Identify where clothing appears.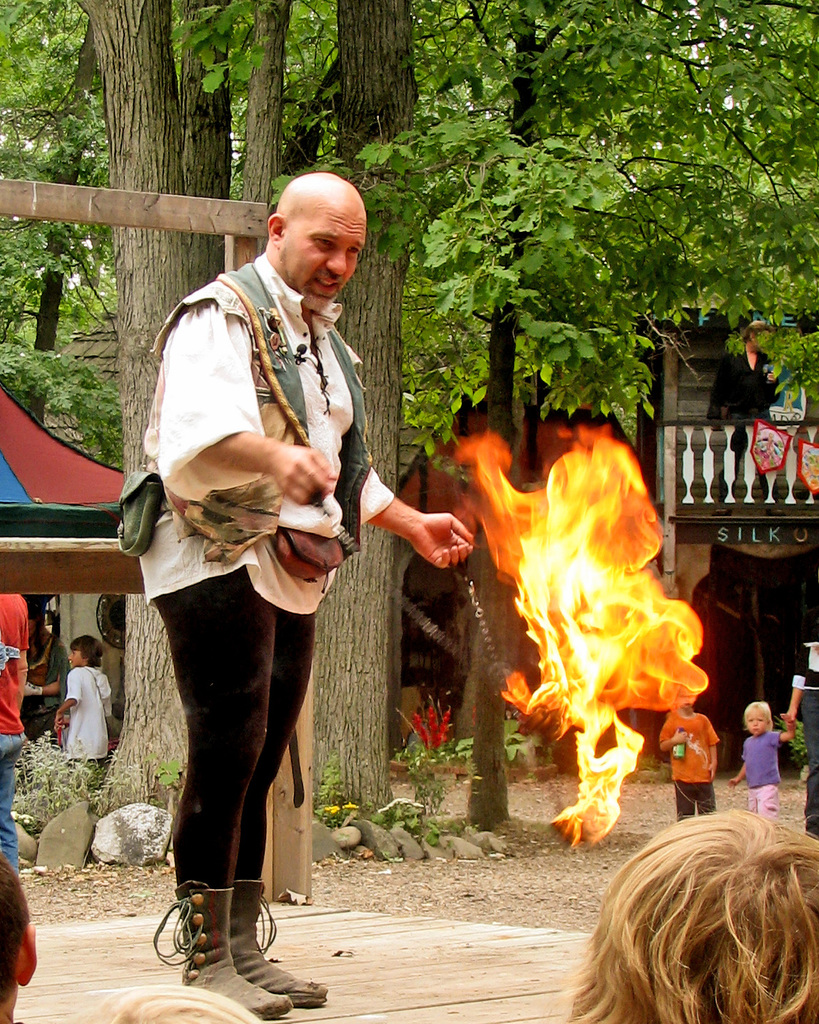
Appears at crop(0, 579, 35, 872).
